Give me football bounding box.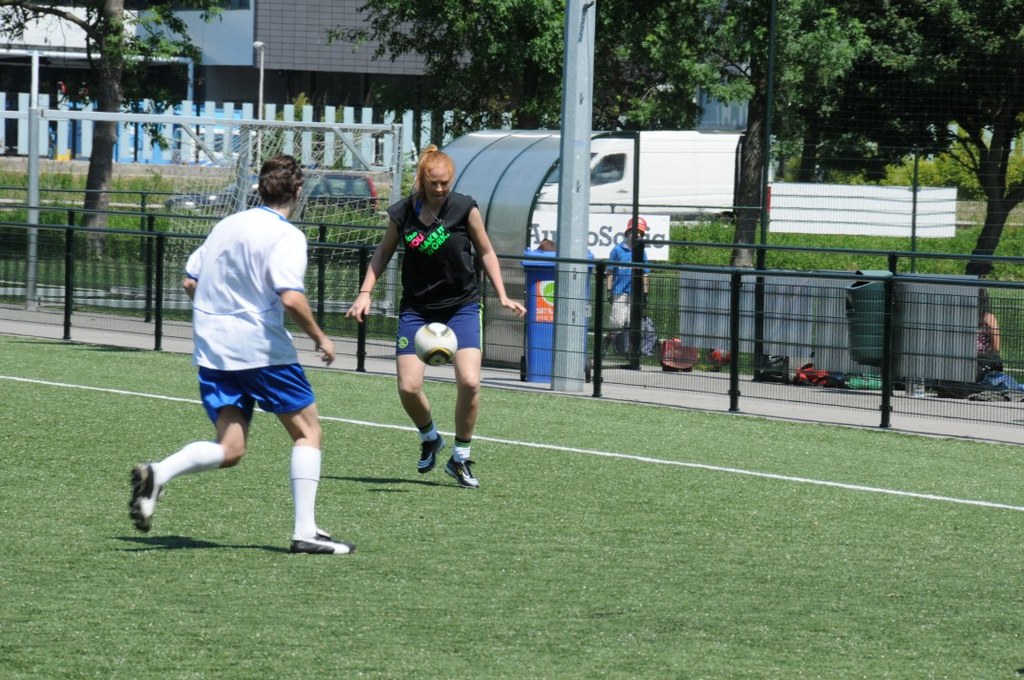
bbox=(415, 323, 457, 366).
